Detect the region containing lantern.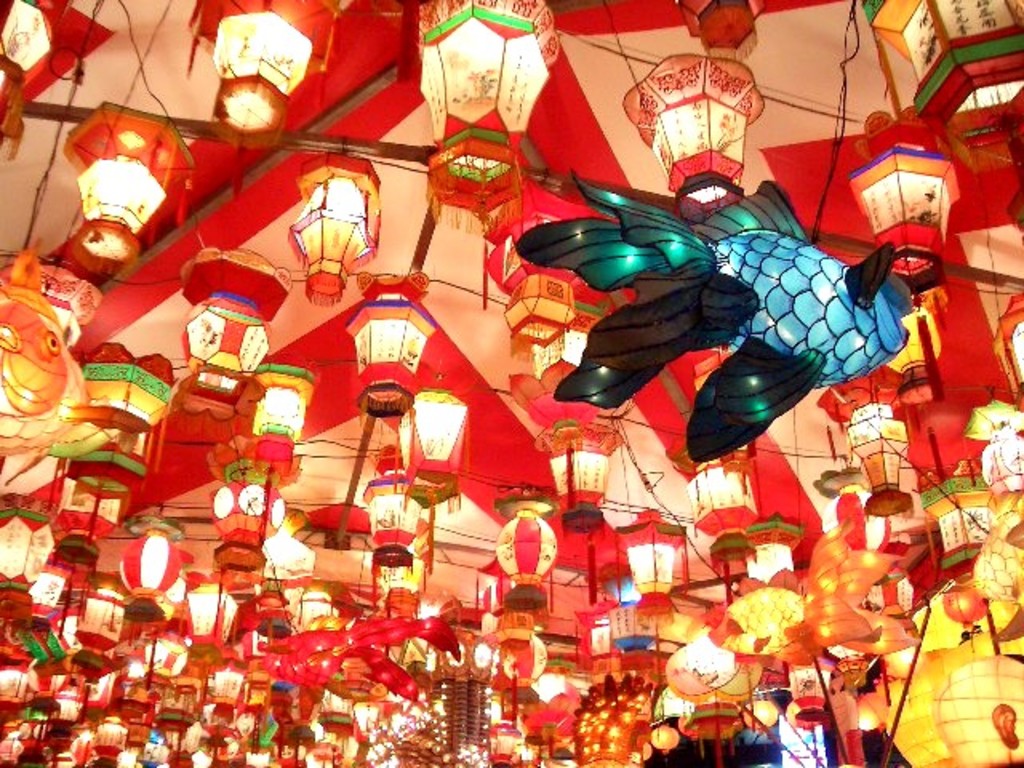
483:203:578:354.
